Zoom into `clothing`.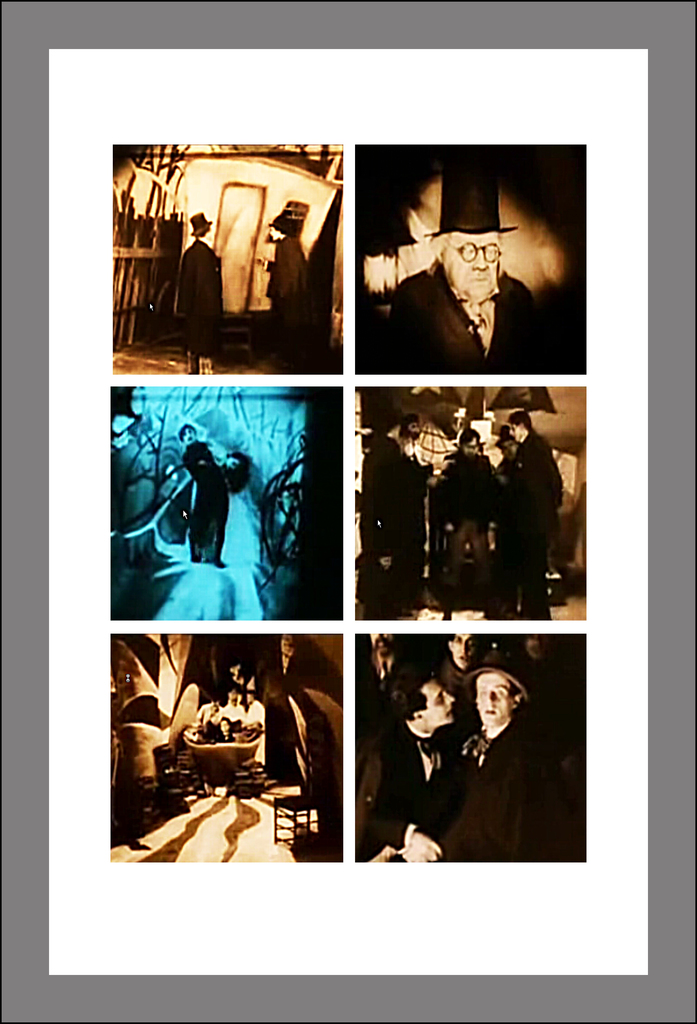
Zoom target: (442, 451, 499, 591).
